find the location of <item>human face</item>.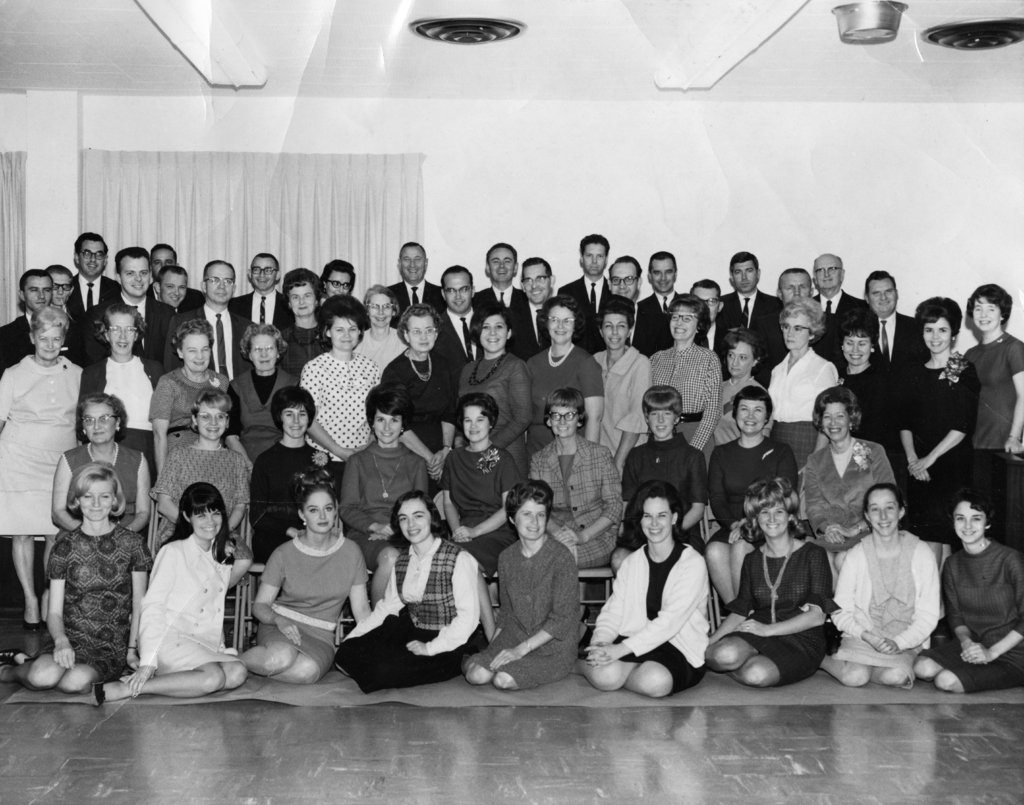
Location: l=641, t=495, r=668, b=541.
